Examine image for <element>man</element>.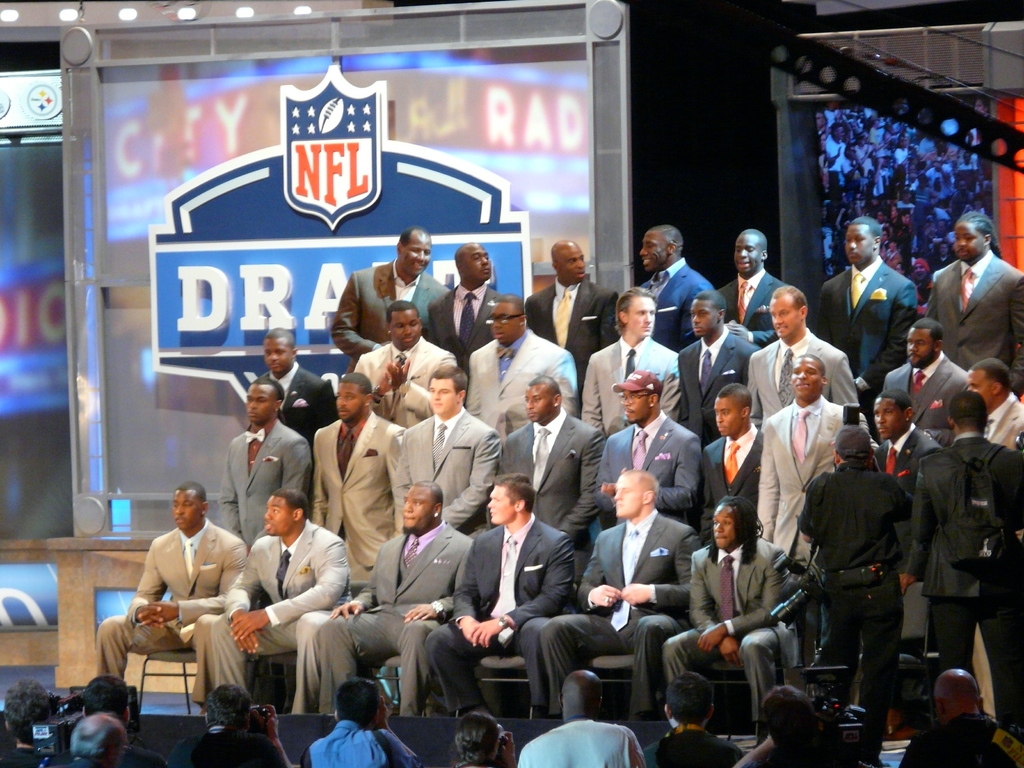
Examination result: {"x1": 580, "y1": 284, "x2": 673, "y2": 442}.
